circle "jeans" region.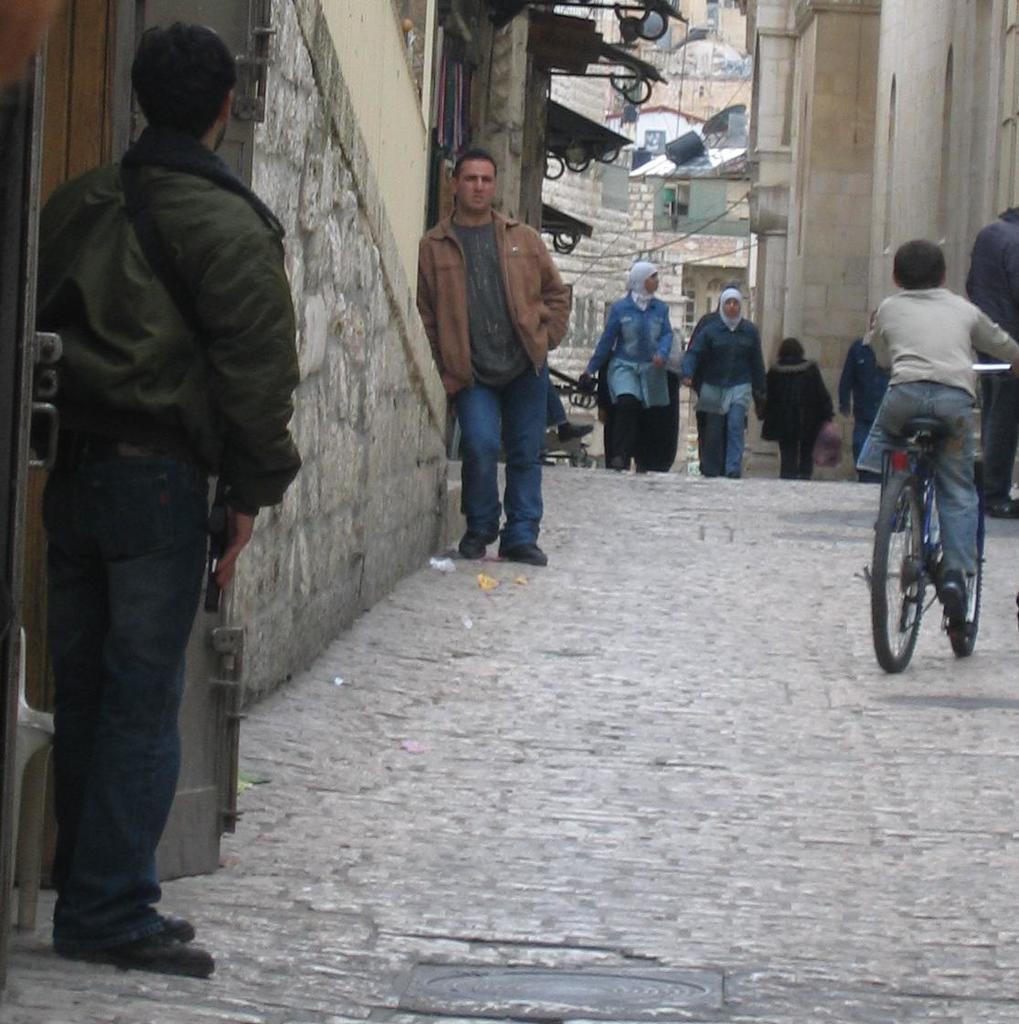
Region: (877, 388, 971, 566).
